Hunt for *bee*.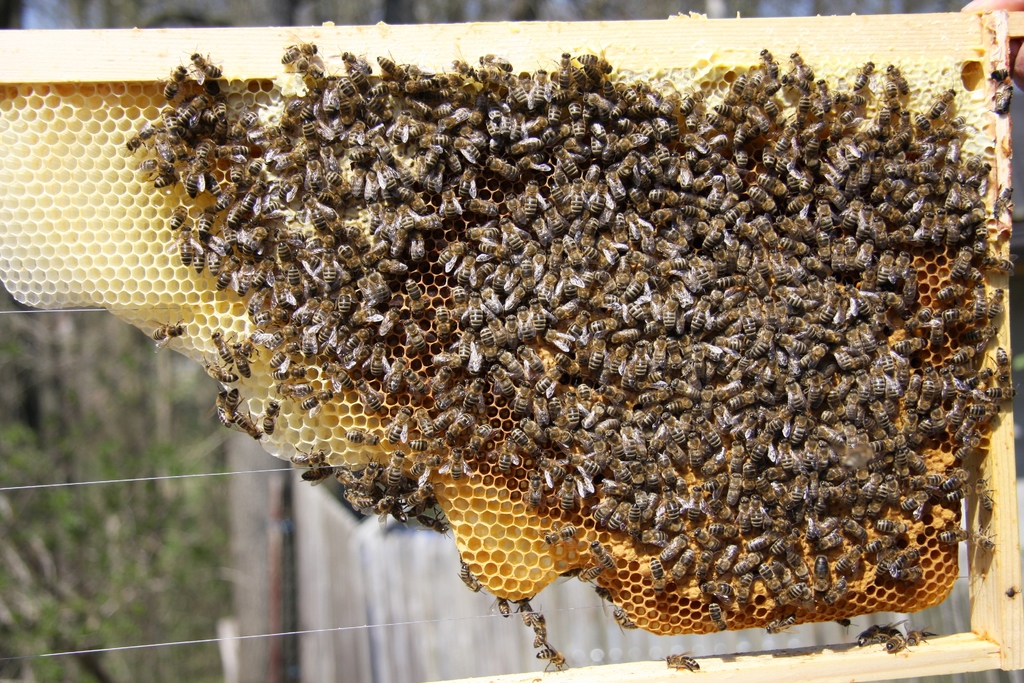
Hunted down at detection(545, 397, 570, 418).
